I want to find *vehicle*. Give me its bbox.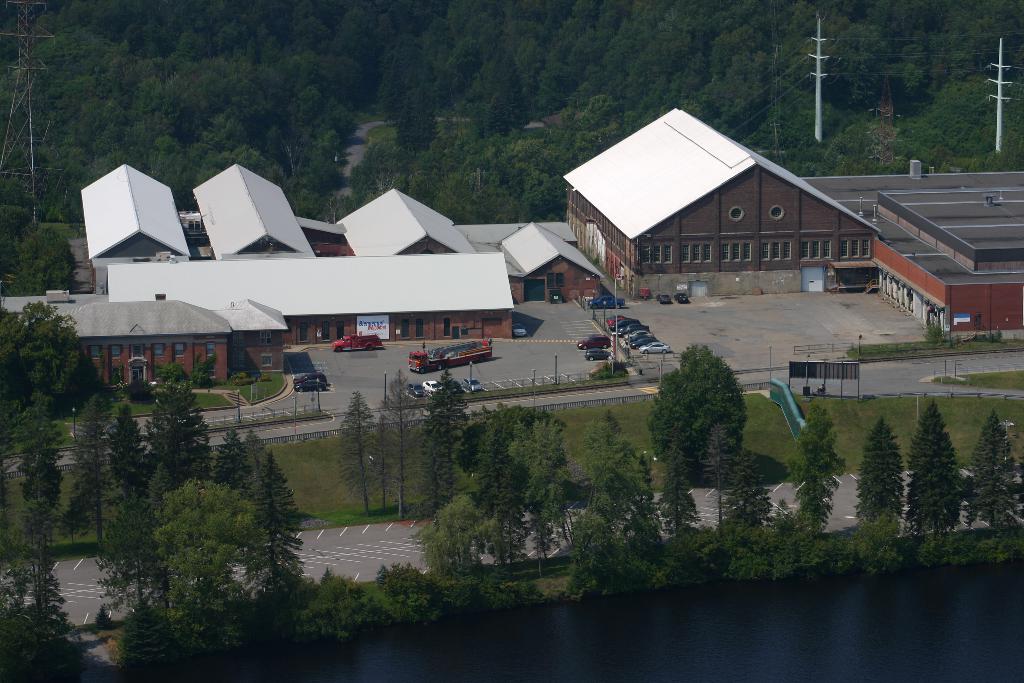
593/297/627/310.
